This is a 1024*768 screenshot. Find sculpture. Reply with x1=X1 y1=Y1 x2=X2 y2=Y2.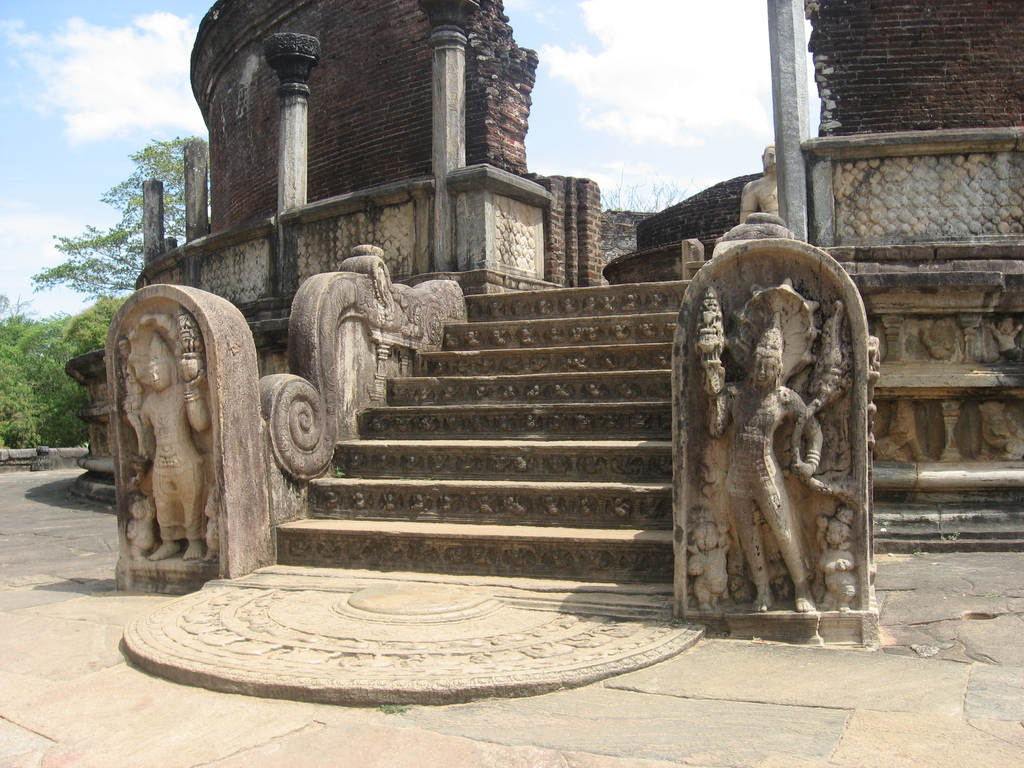
x1=532 y1=358 x2=546 y2=371.
